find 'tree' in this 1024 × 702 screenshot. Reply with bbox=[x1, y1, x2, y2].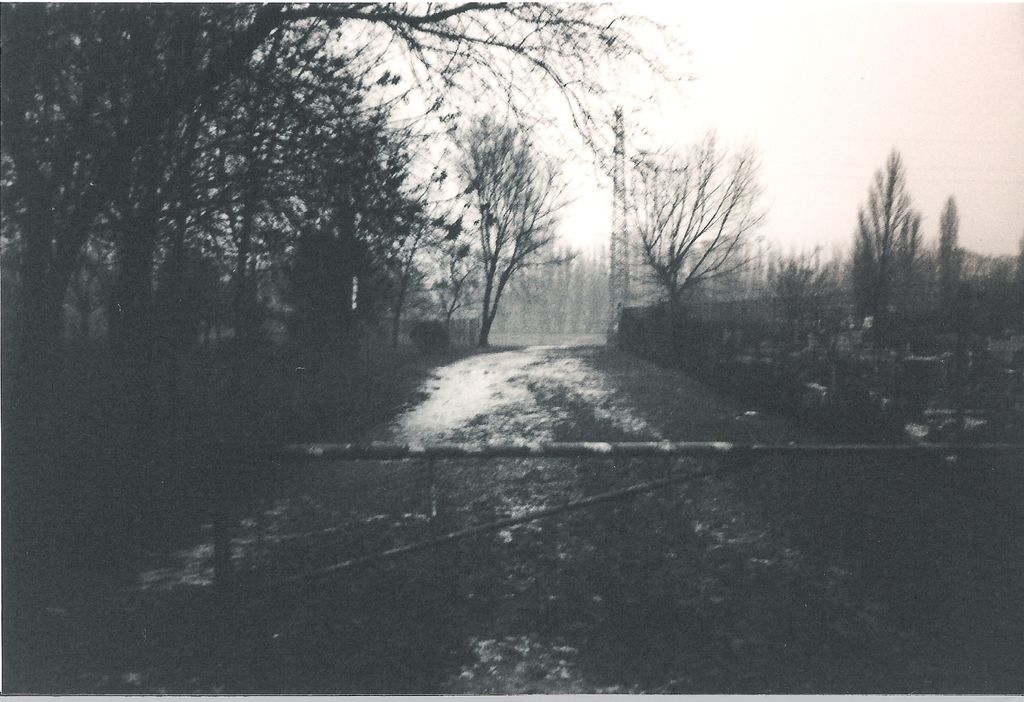
bbox=[0, 0, 706, 475].
